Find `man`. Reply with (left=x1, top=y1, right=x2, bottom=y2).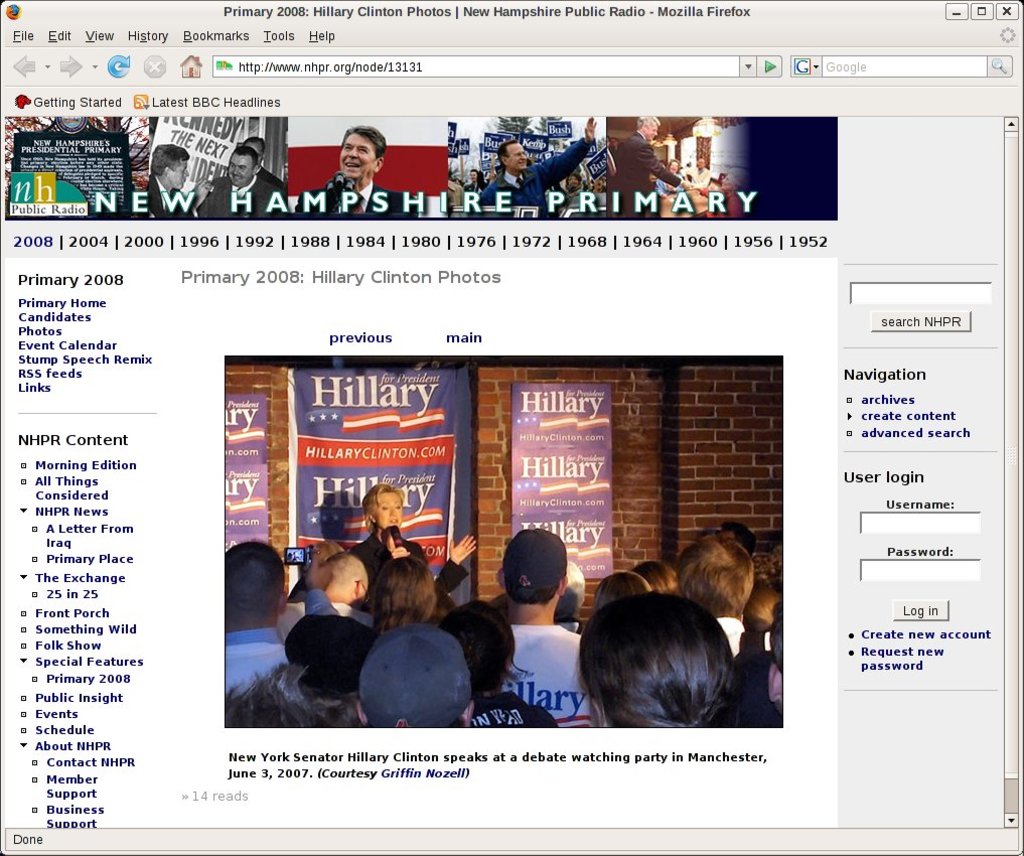
(left=222, top=542, right=292, bottom=702).
